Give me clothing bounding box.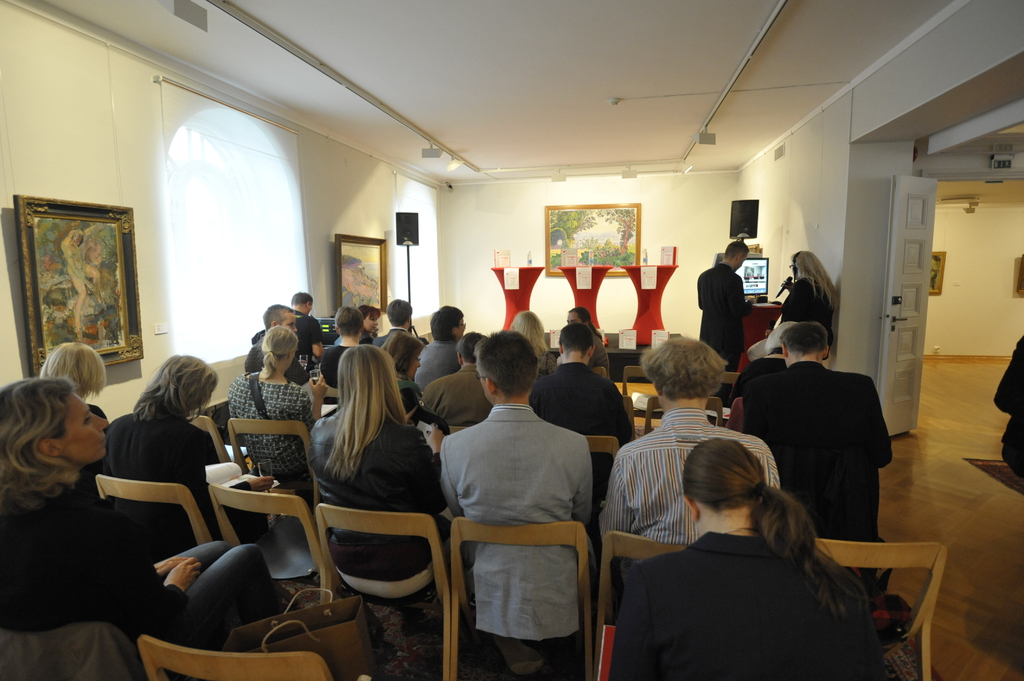
locate(438, 371, 618, 664).
